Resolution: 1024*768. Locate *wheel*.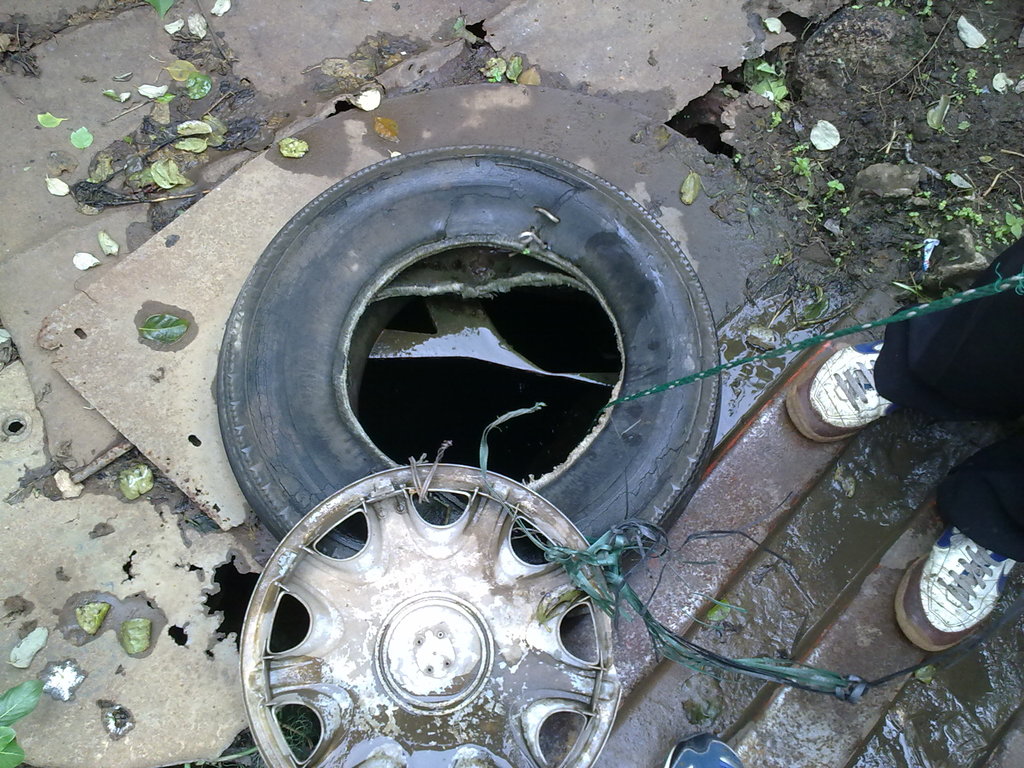
(215,170,707,532).
